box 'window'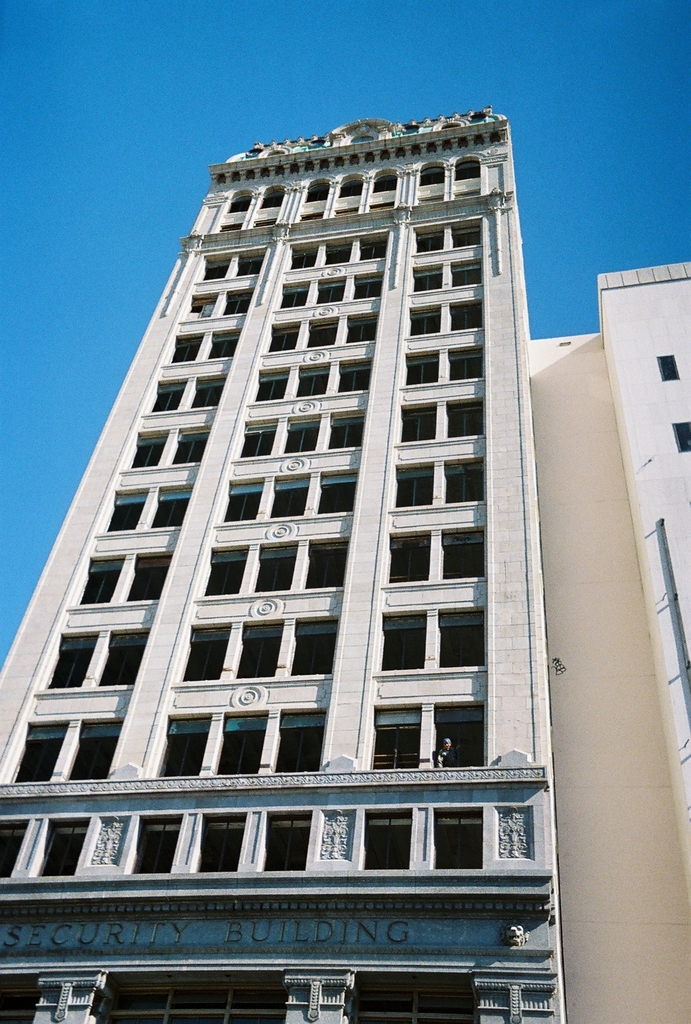
pyautogui.locateOnScreen(256, 545, 301, 590)
